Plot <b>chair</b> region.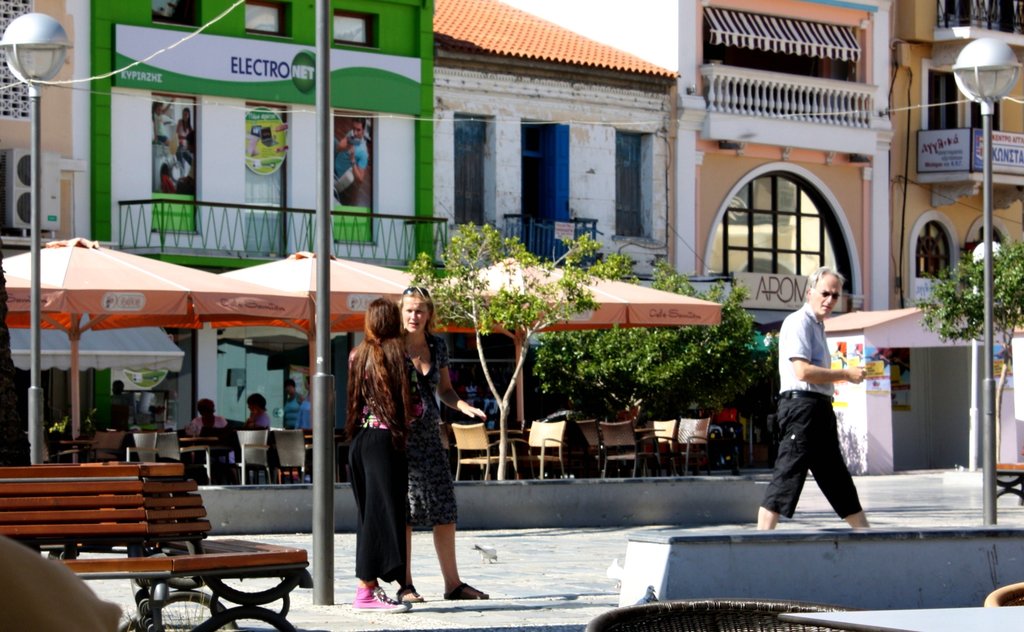
Plotted at {"left": 667, "top": 414, "right": 713, "bottom": 472}.
